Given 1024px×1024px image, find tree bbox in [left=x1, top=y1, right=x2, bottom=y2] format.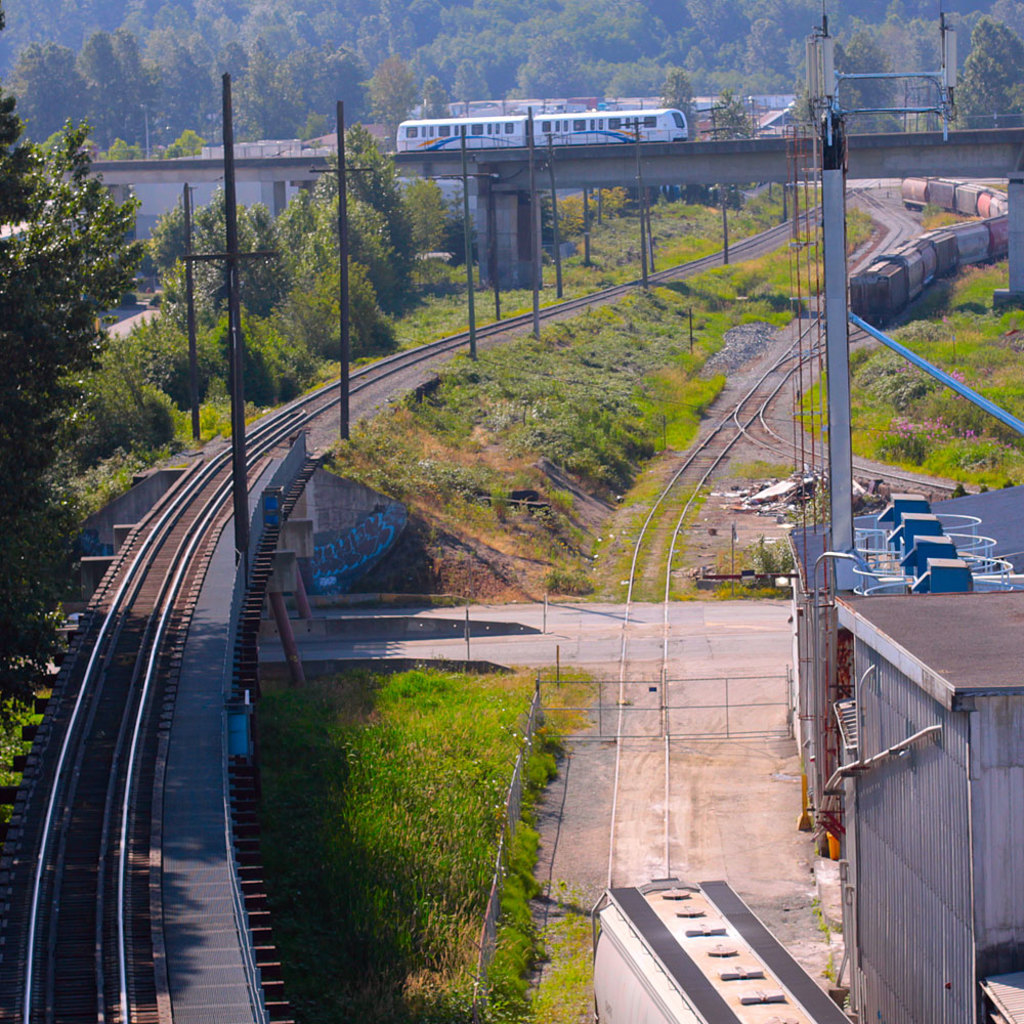
[left=712, top=99, right=753, bottom=204].
